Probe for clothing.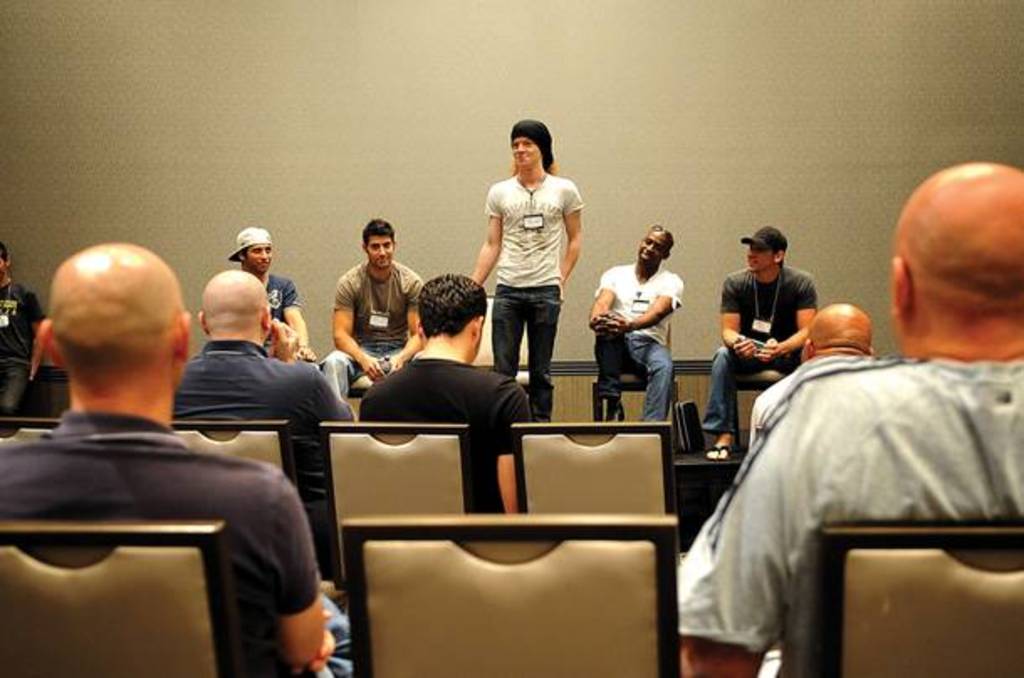
Probe result: 698:258:821:435.
